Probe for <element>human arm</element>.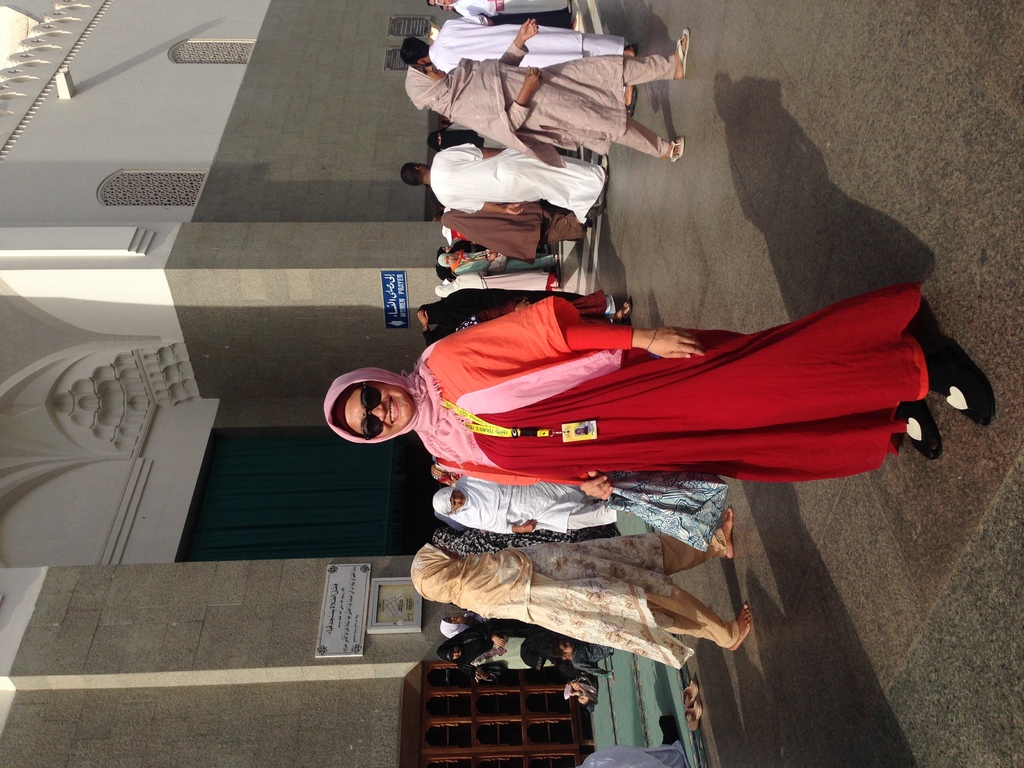
Probe result: [484,204,525,220].
